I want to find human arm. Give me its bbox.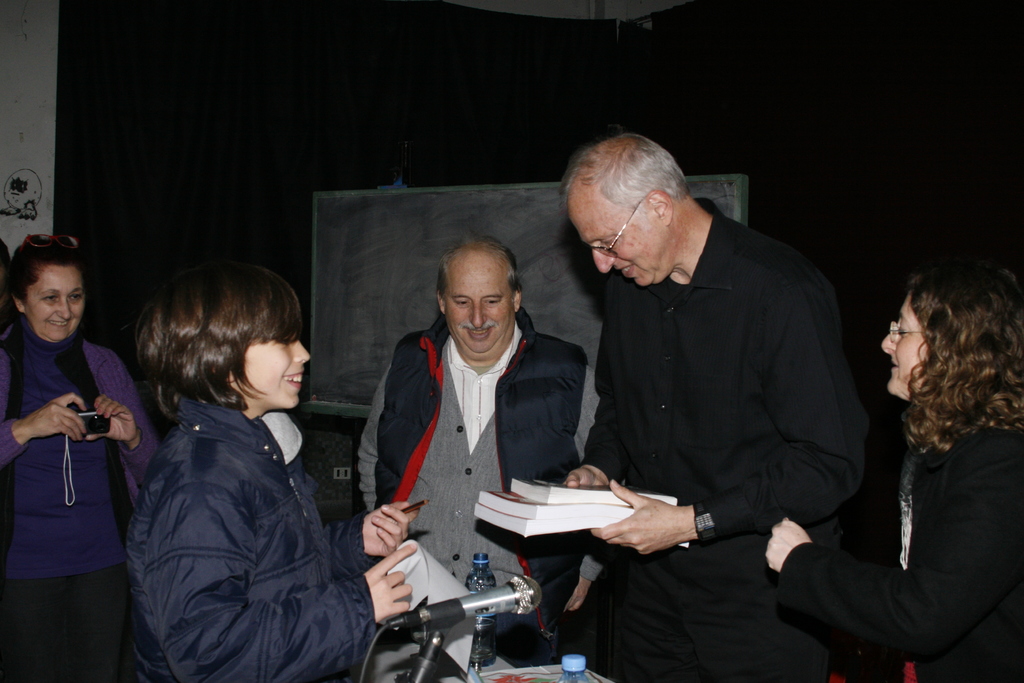
{"x1": 773, "y1": 443, "x2": 1018, "y2": 652}.
